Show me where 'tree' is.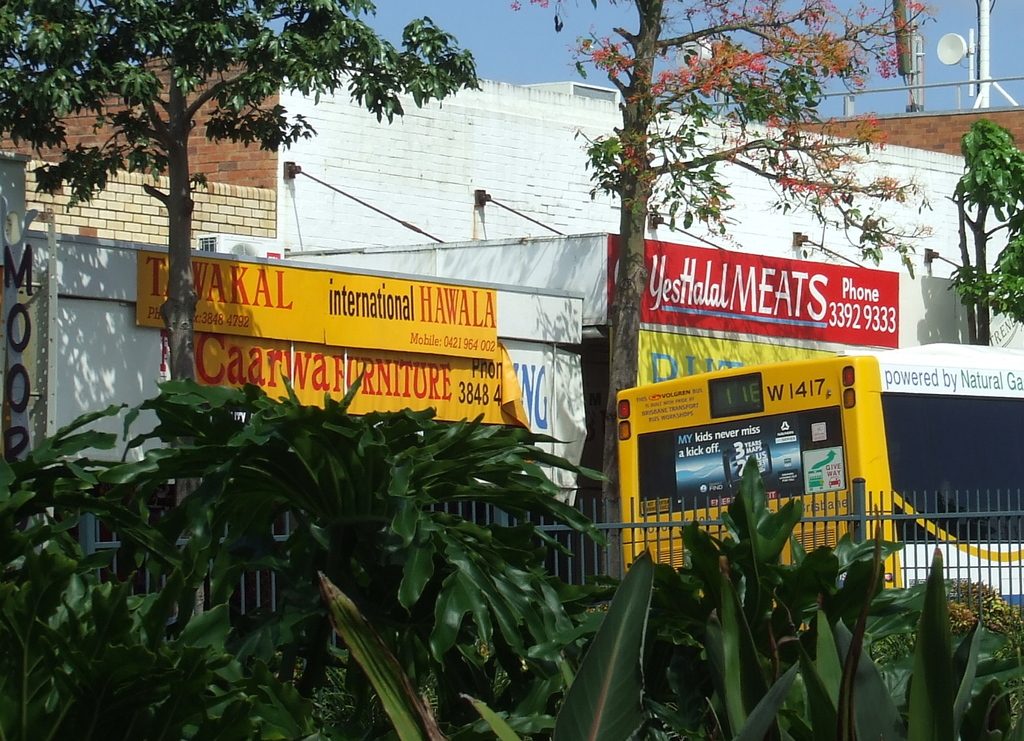
'tree' is at 0, 0, 485, 616.
